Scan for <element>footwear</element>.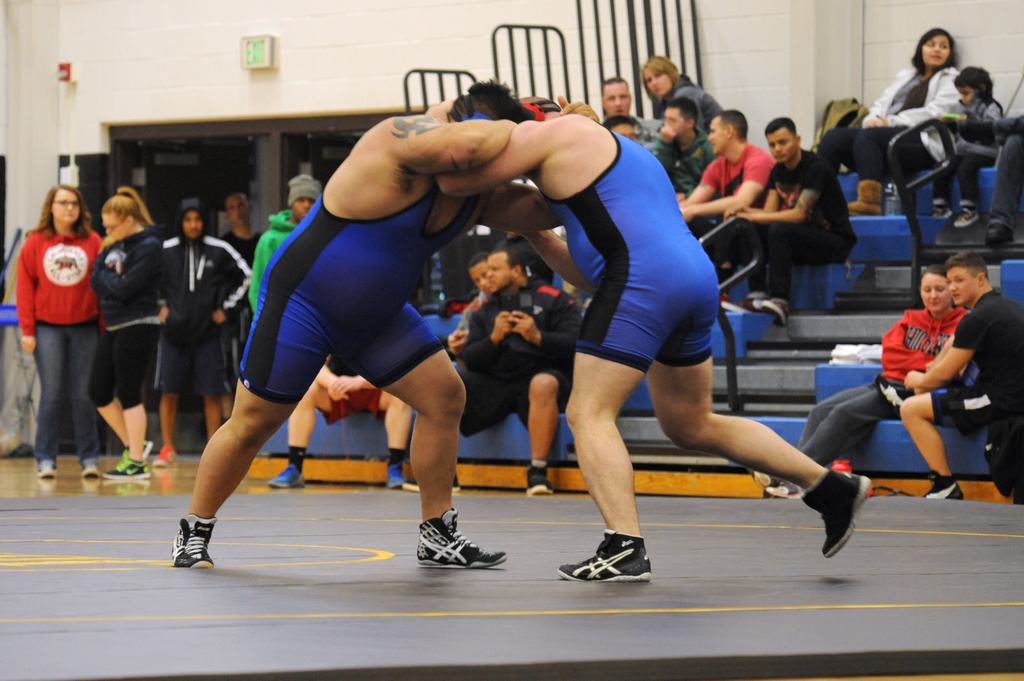
Scan result: 798, 470, 872, 557.
